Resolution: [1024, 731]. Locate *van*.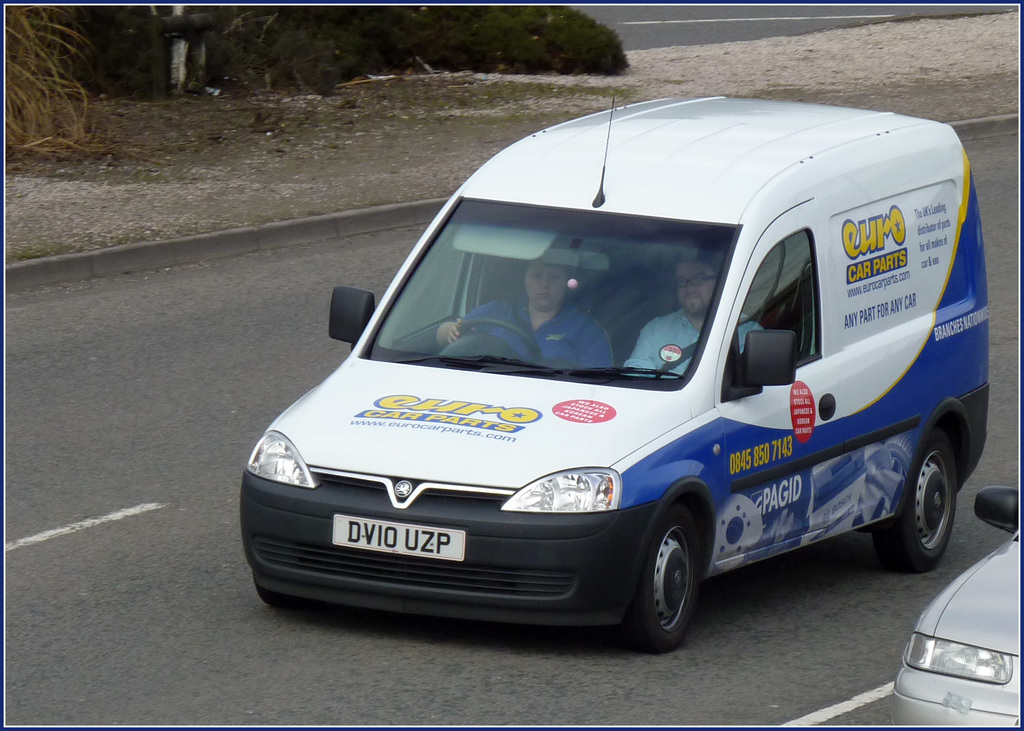
(left=239, top=95, right=991, bottom=656).
